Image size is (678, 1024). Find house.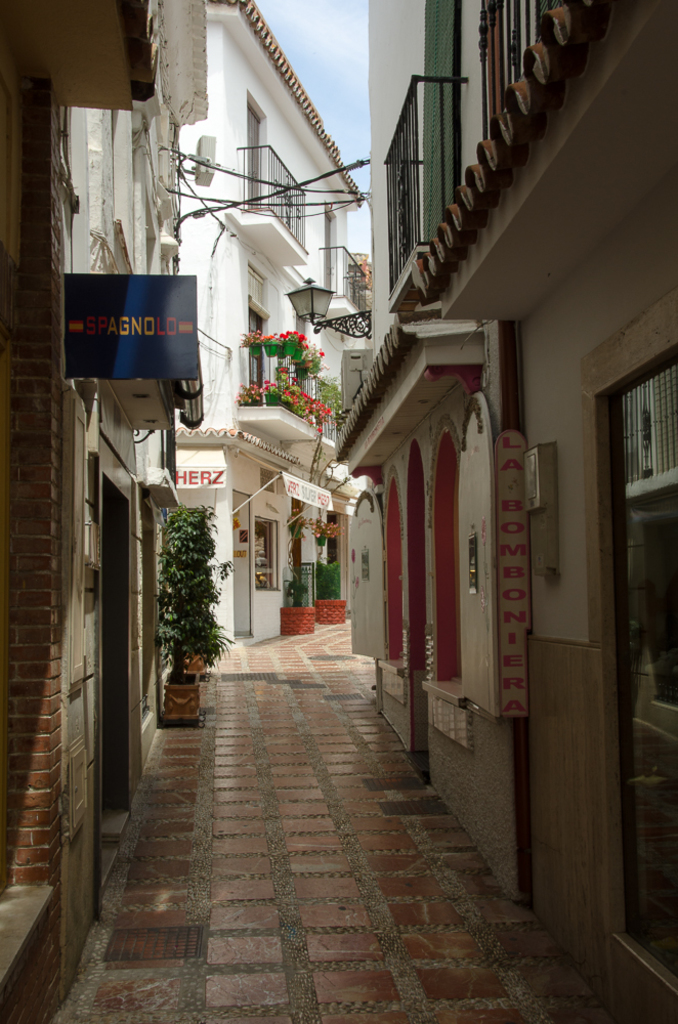
(0,0,167,1023).
